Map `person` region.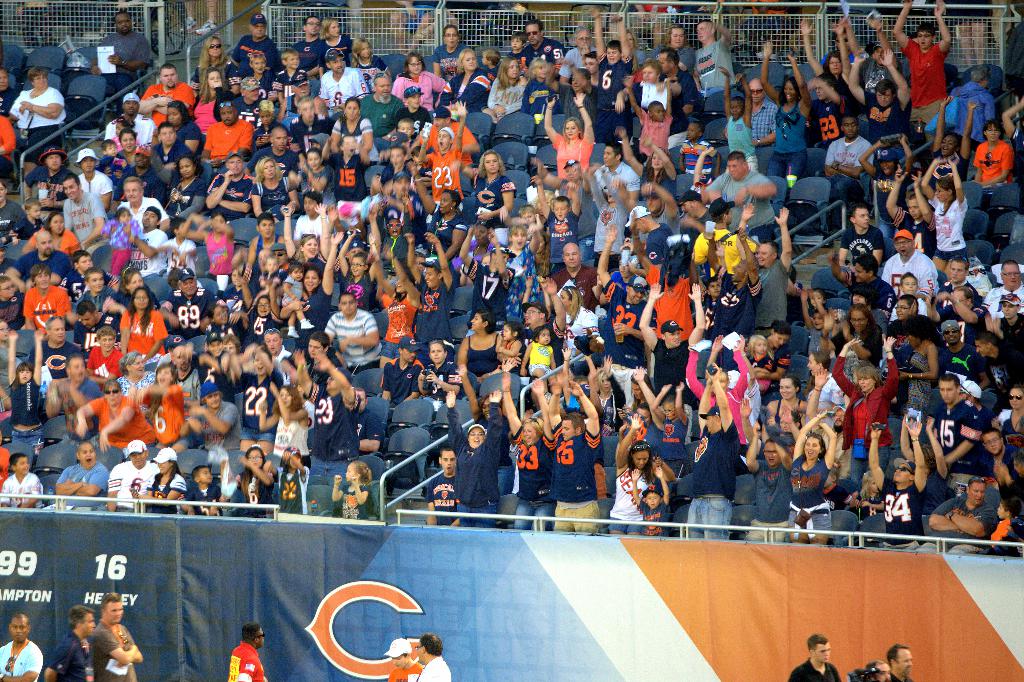
Mapped to [233,445,282,500].
